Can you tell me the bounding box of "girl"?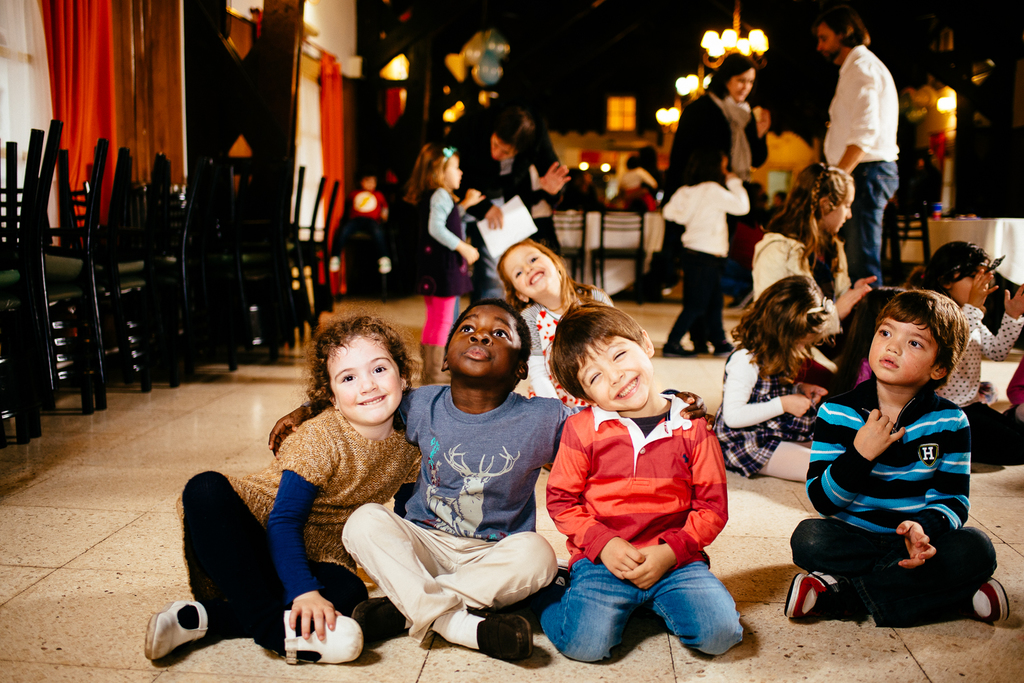
crop(717, 276, 843, 477).
